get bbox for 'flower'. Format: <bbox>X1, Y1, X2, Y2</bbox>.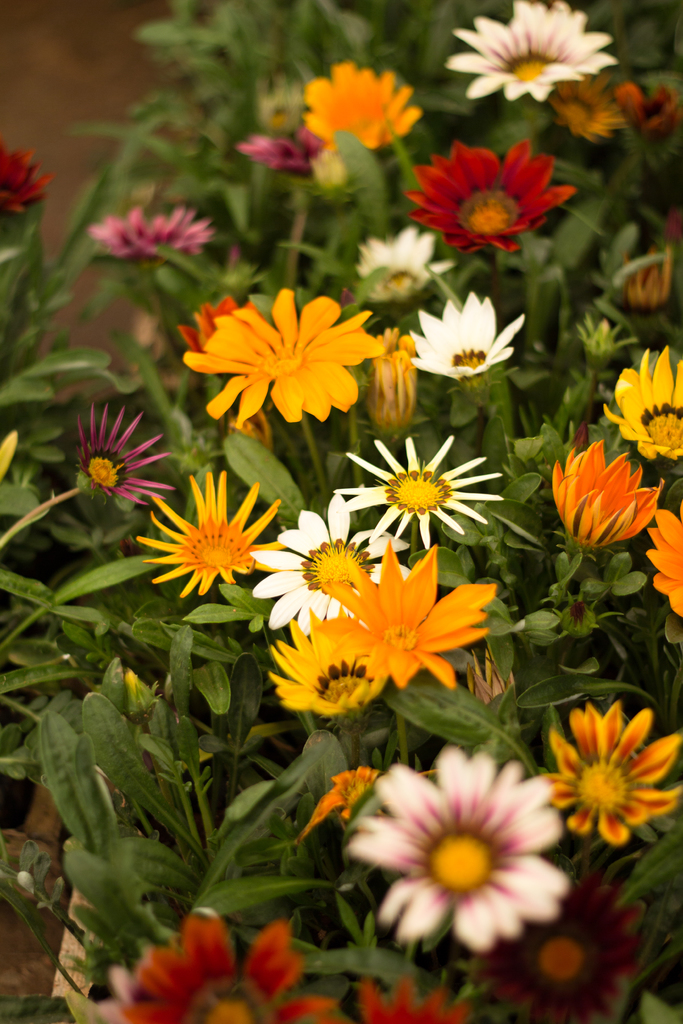
<bbox>663, 200, 682, 233</bbox>.
